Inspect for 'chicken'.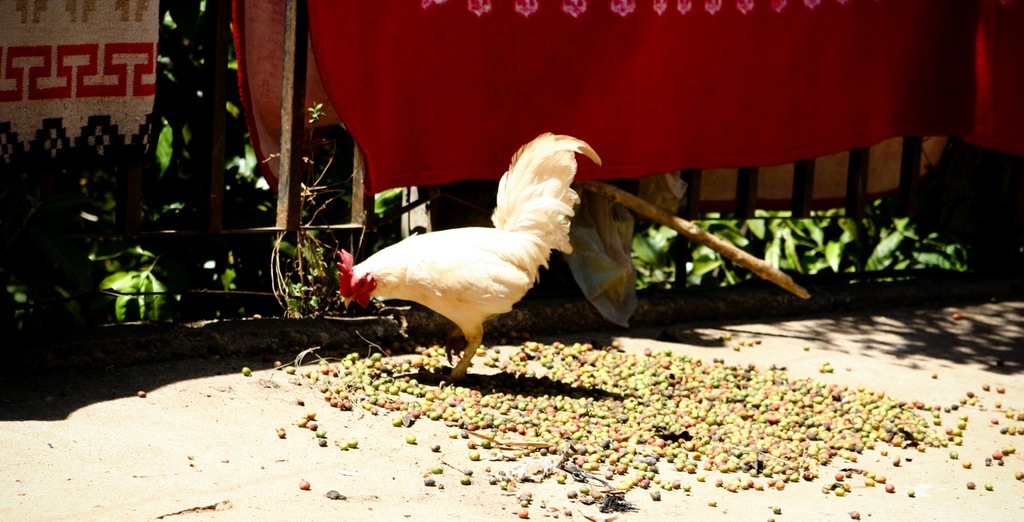
Inspection: {"x1": 336, "y1": 125, "x2": 603, "y2": 383}.
